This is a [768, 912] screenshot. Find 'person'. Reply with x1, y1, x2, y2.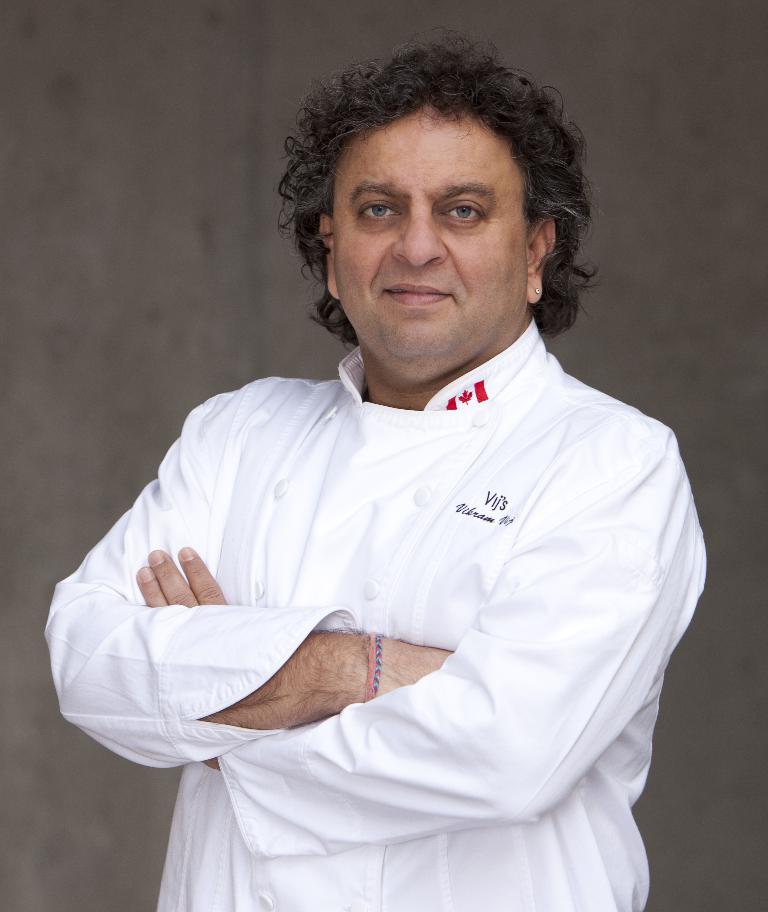
21, 79, 767, 911.
